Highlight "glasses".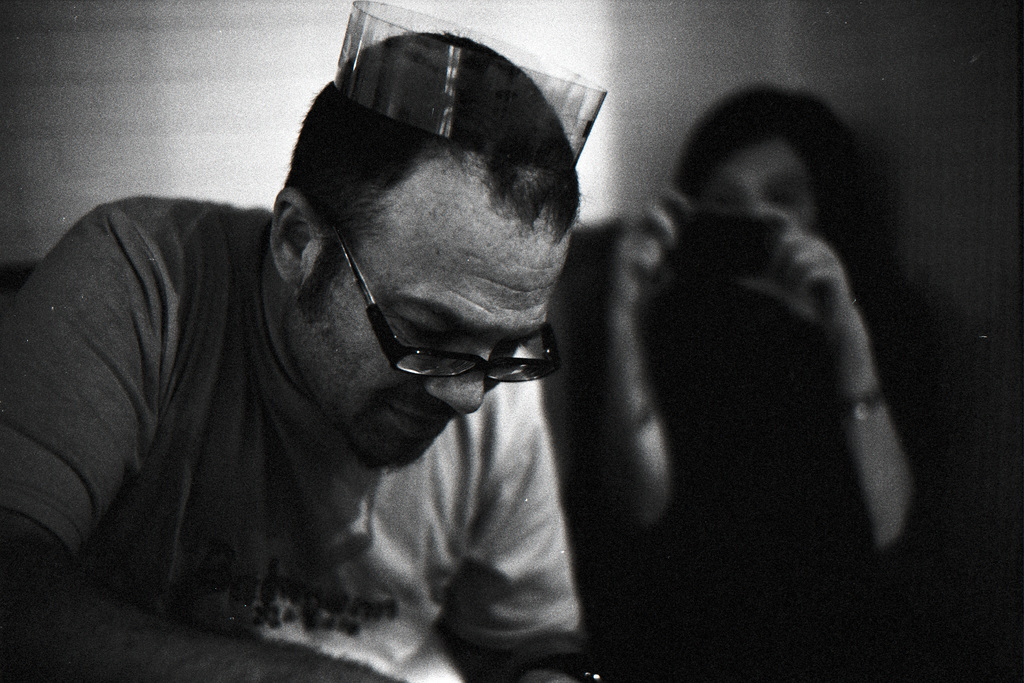
Highlighted region: [x1=320, y1=215, x2=564, y2=379].
